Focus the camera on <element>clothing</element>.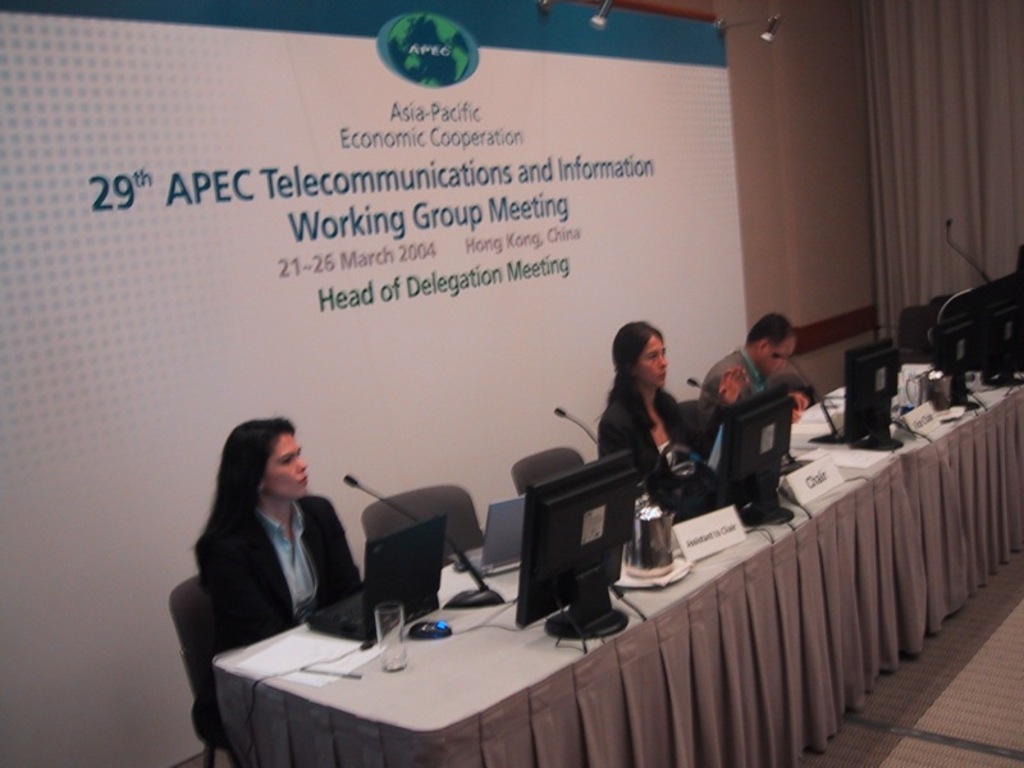
Focus region: 695, 349, 800, 398.
